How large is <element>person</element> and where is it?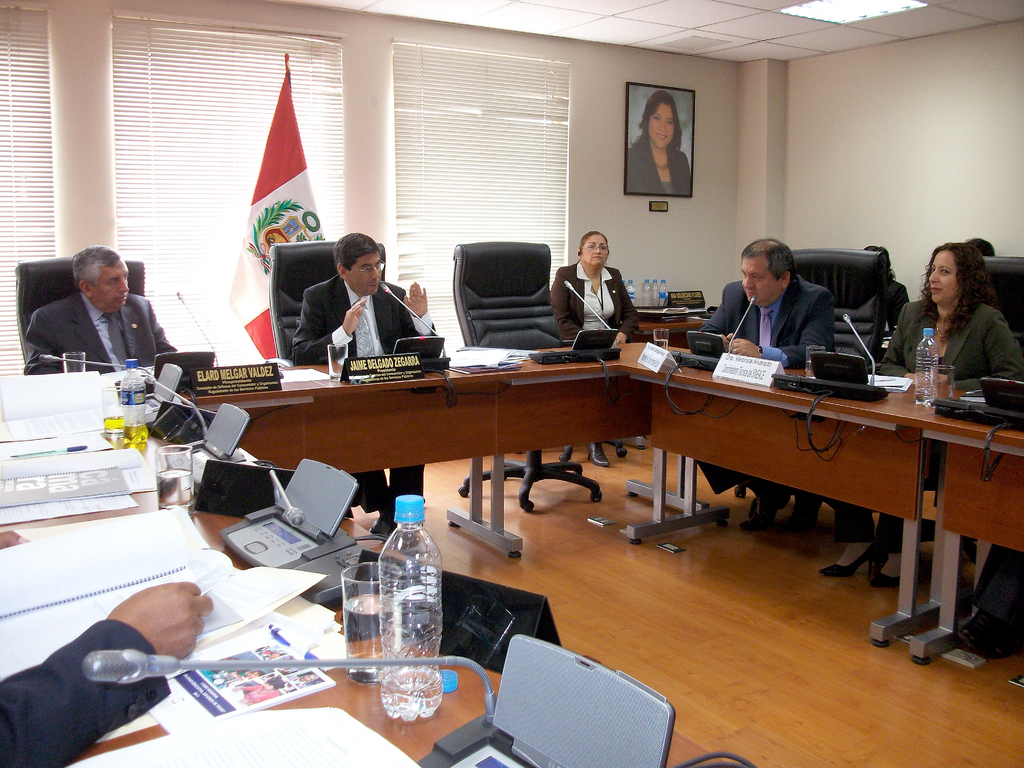
Bounding box: detection(935, 232, 1011, 300).
